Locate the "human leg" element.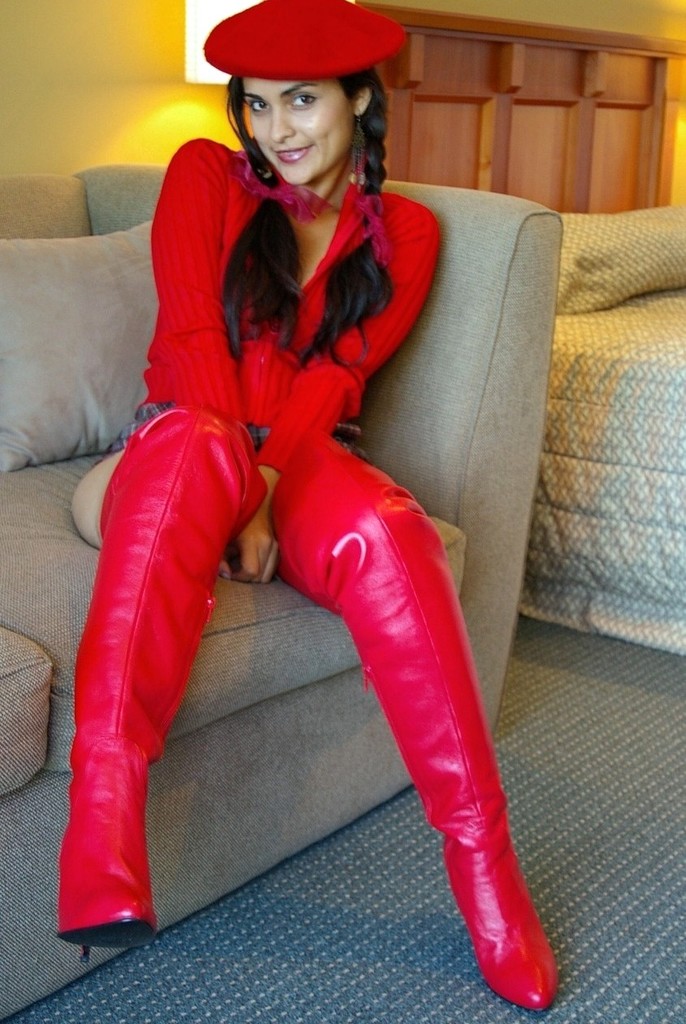
Element bbox: <bbox>276, 434, 557, 1009</bbox>.
